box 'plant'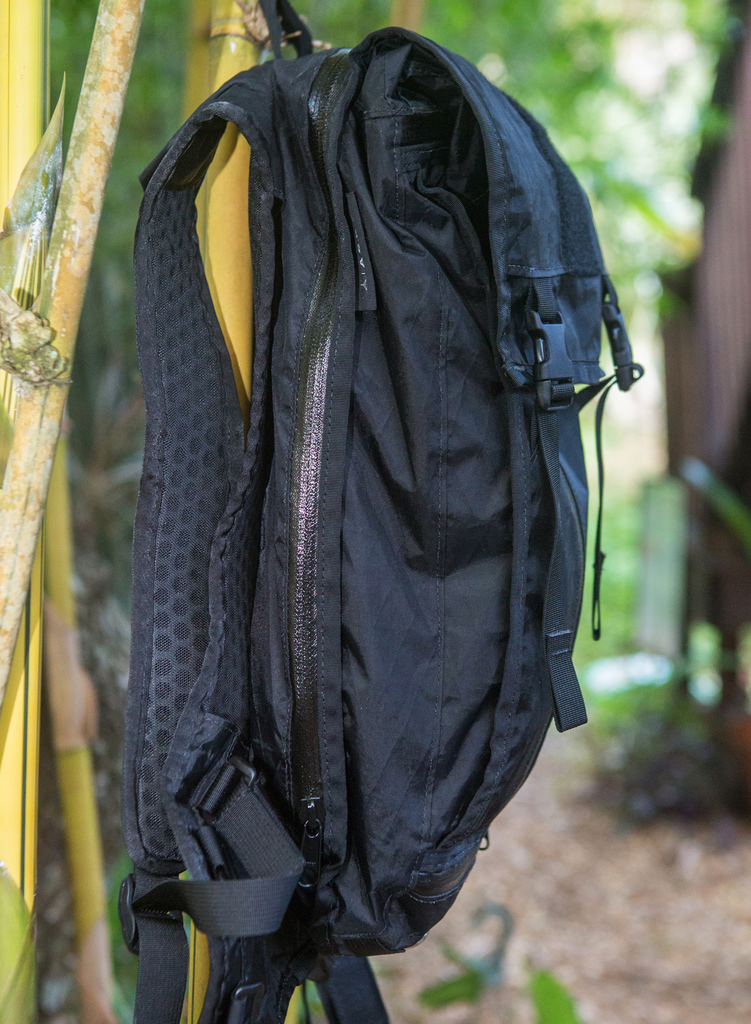
(564,459,643,655)
